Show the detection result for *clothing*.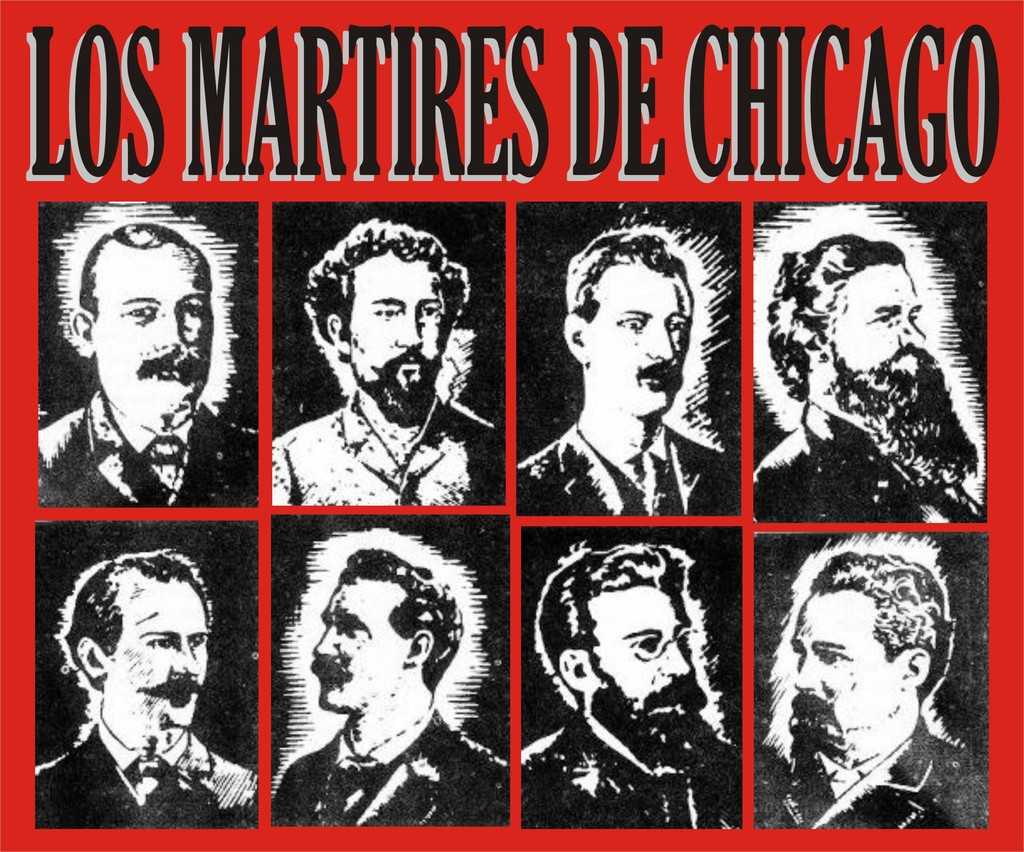
[274,389,505,504].
